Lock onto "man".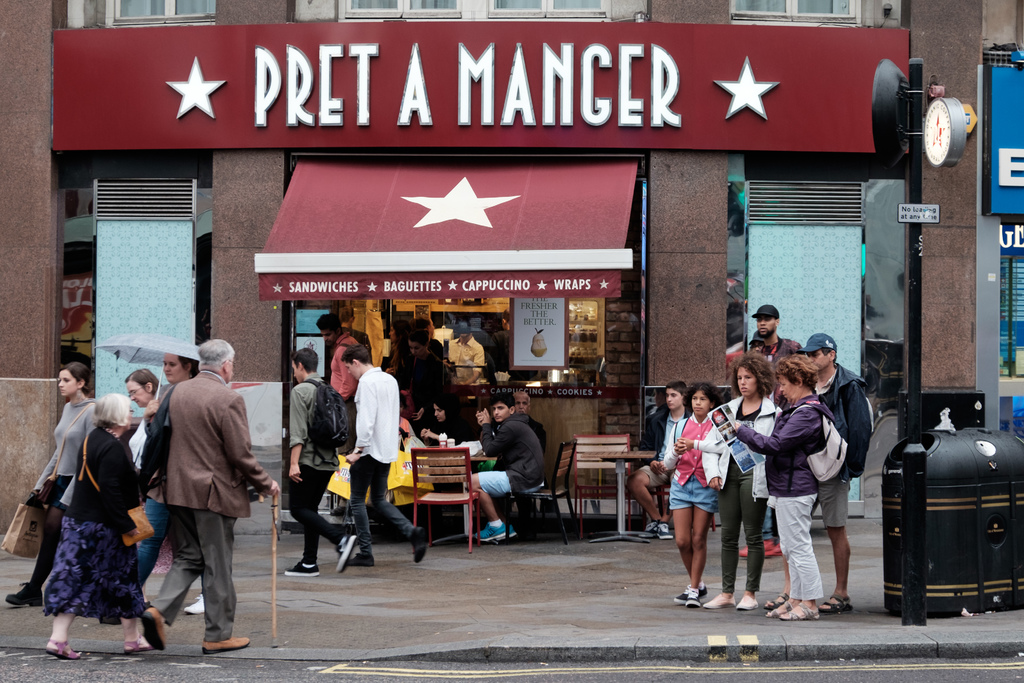
Locked: (x1=796, y1=332, x2=879, y2=621).
